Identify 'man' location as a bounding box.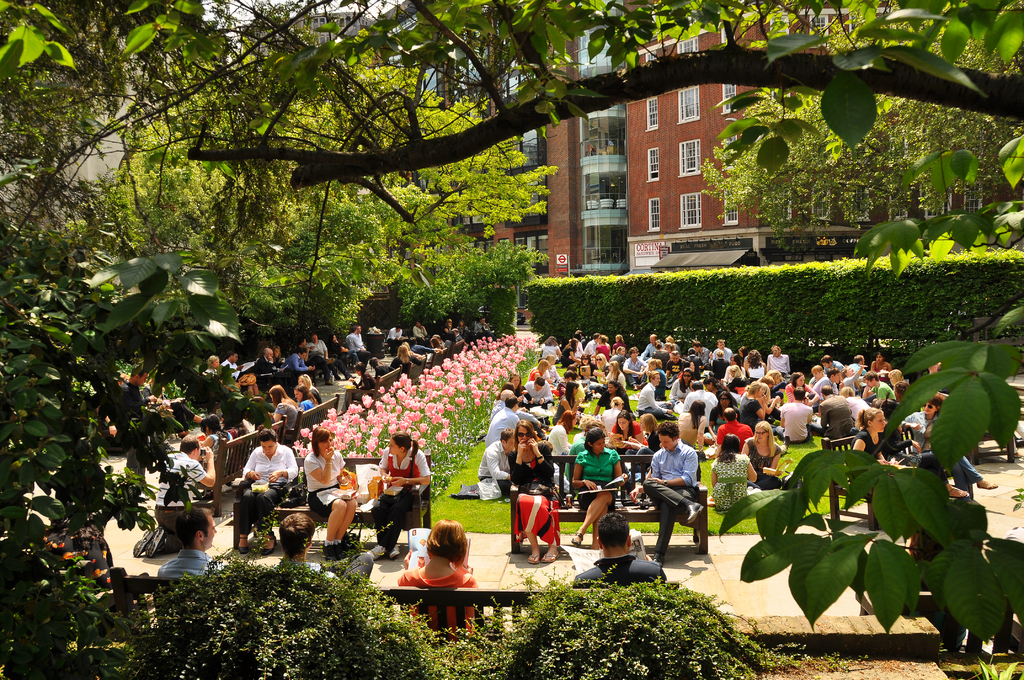
{"left": 132, "top": 435, "right": 214, "bottom": 555}.
